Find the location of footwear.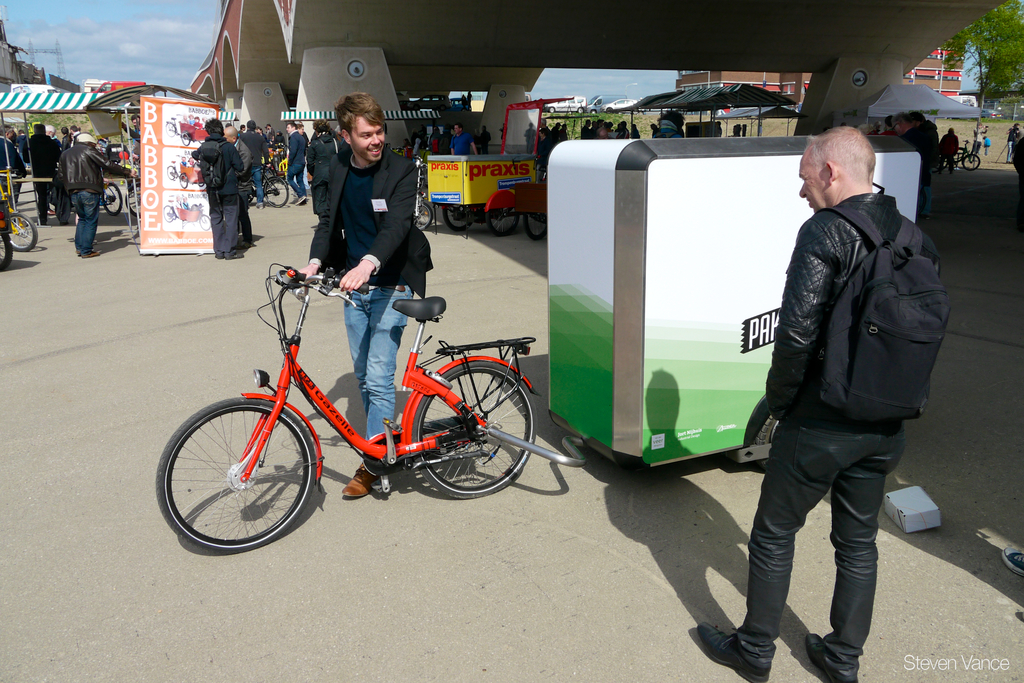
Location: (x1=340, y1=437, x2=387, y2=502).
